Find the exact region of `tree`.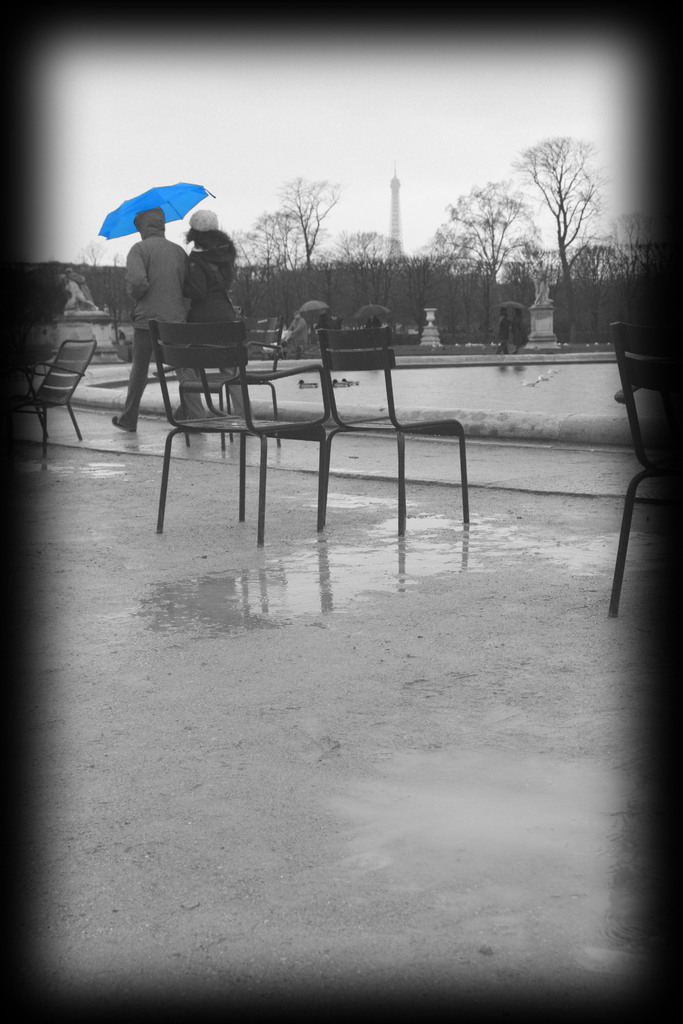
Exact region: <box>428,173,547,342</box>.
